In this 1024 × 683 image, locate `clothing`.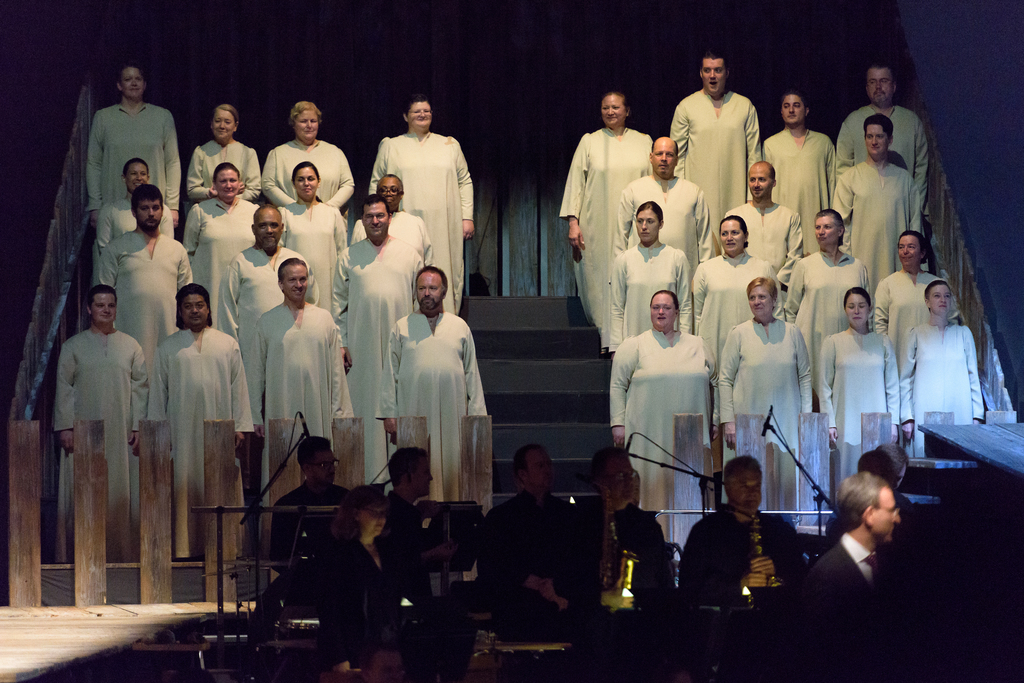
Bounding box: select_region(331, 232, 440, 435).
